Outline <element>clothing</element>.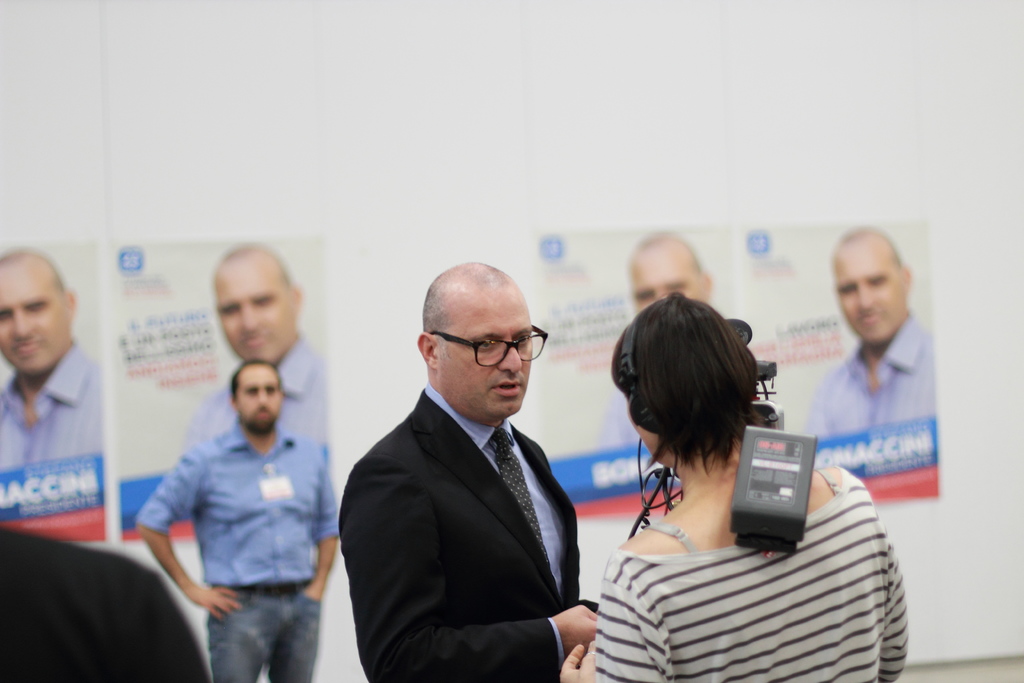
Outline: 0,524,212,682.
